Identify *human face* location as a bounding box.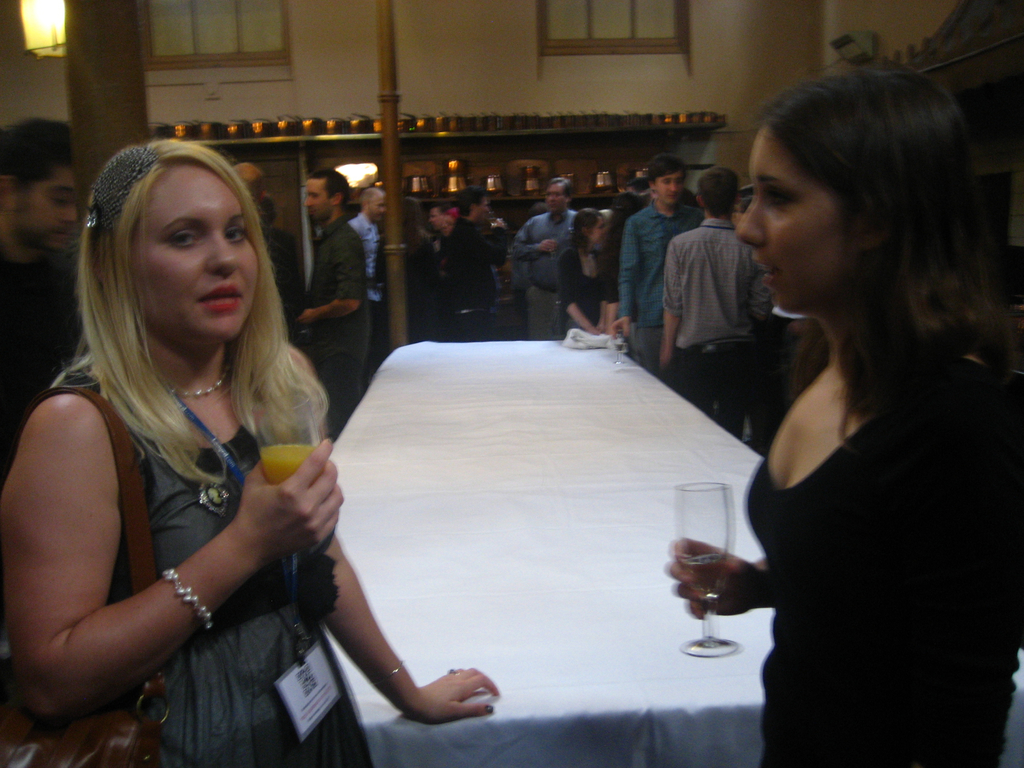
[left=126, top=156, right=261, bottom=339].
